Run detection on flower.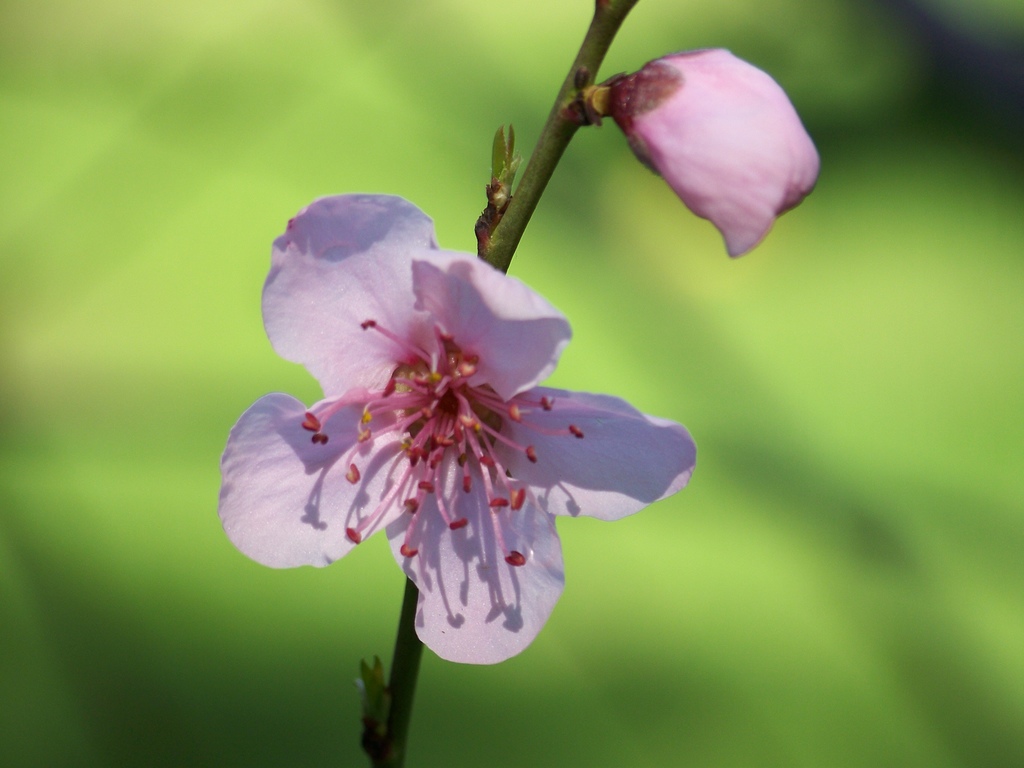
Result: detection(244, 196, 669, 681).
